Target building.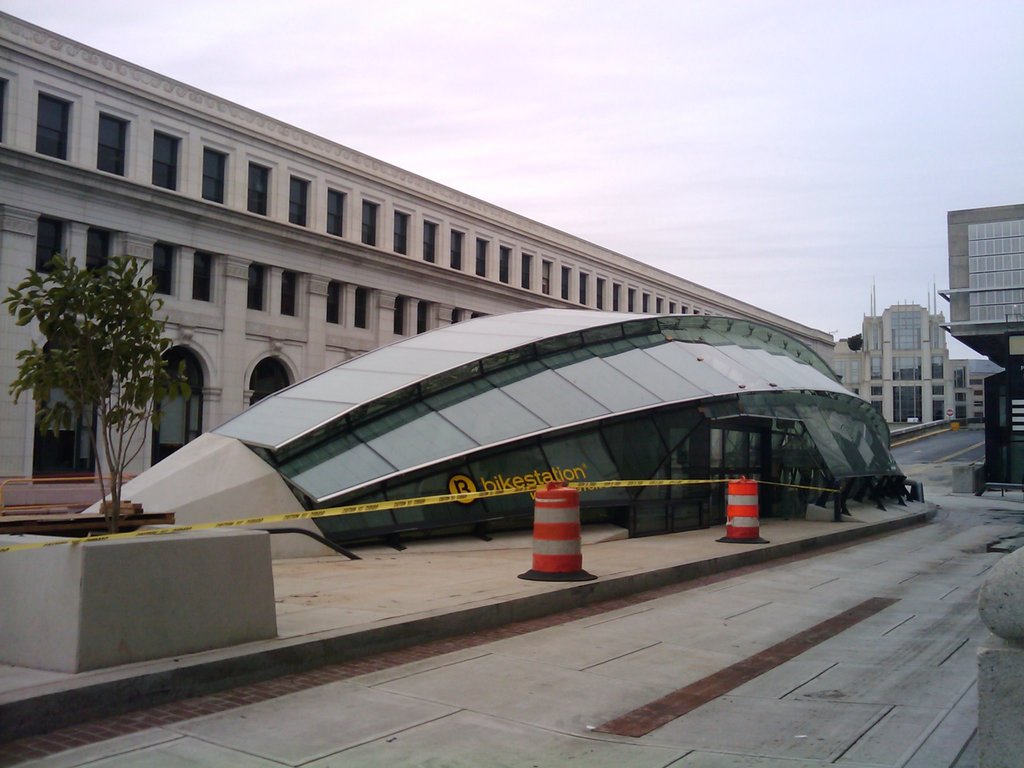
Target region: bbox=(837, 298, 1007, 422).
